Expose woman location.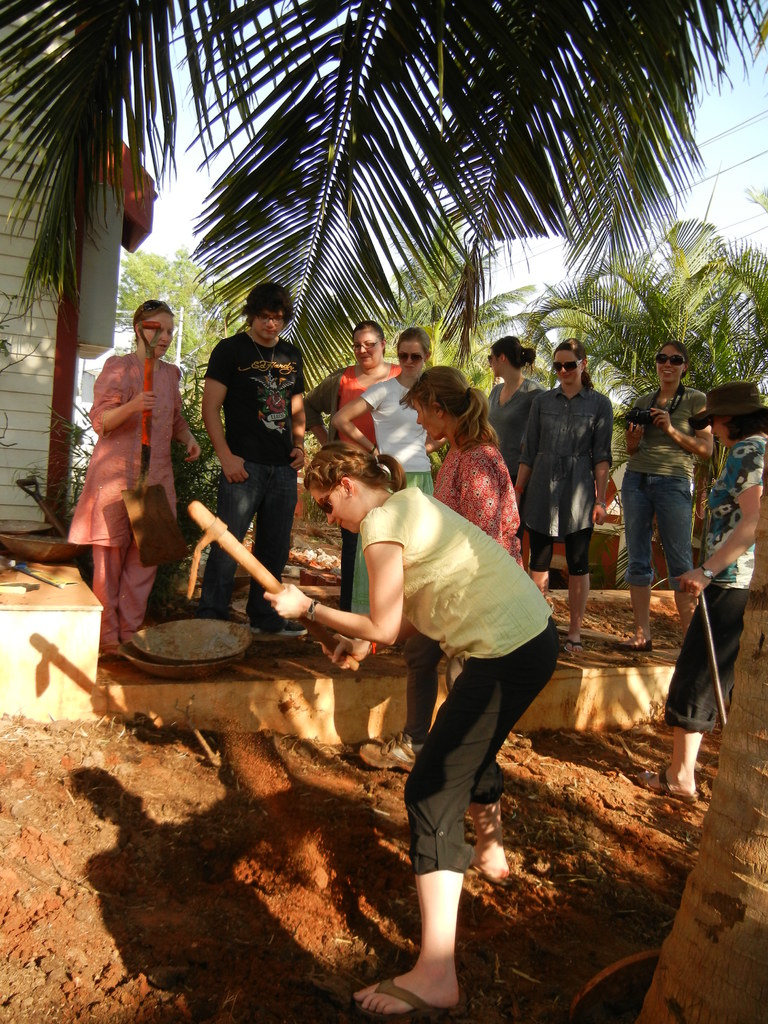
Exposed at 53:289:195:652.
